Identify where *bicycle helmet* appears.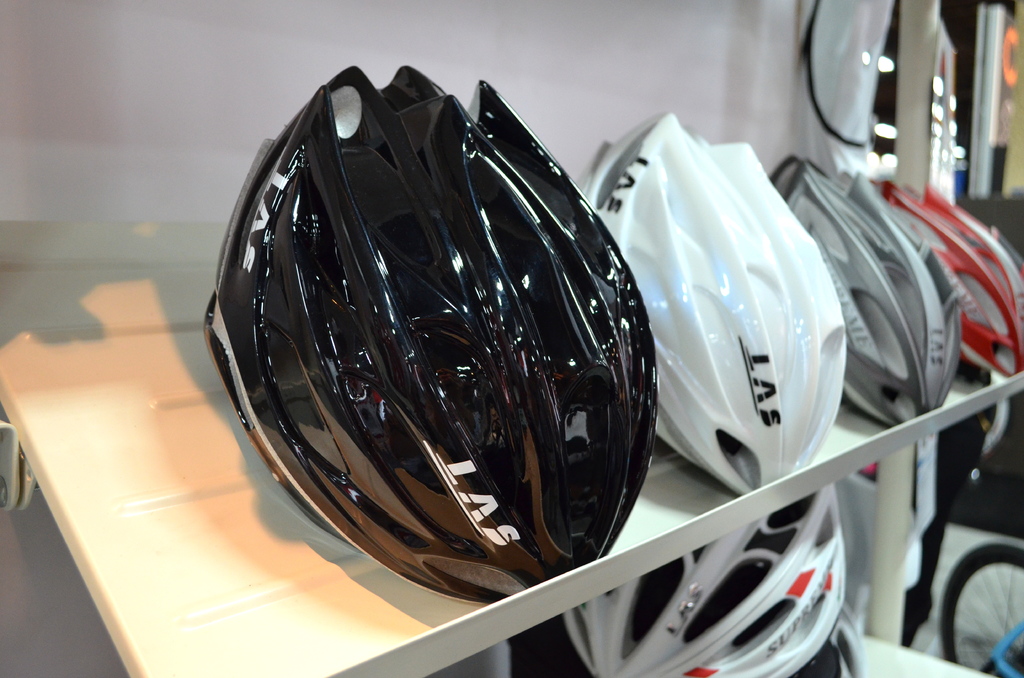
Appears at 775/157/959/436.
